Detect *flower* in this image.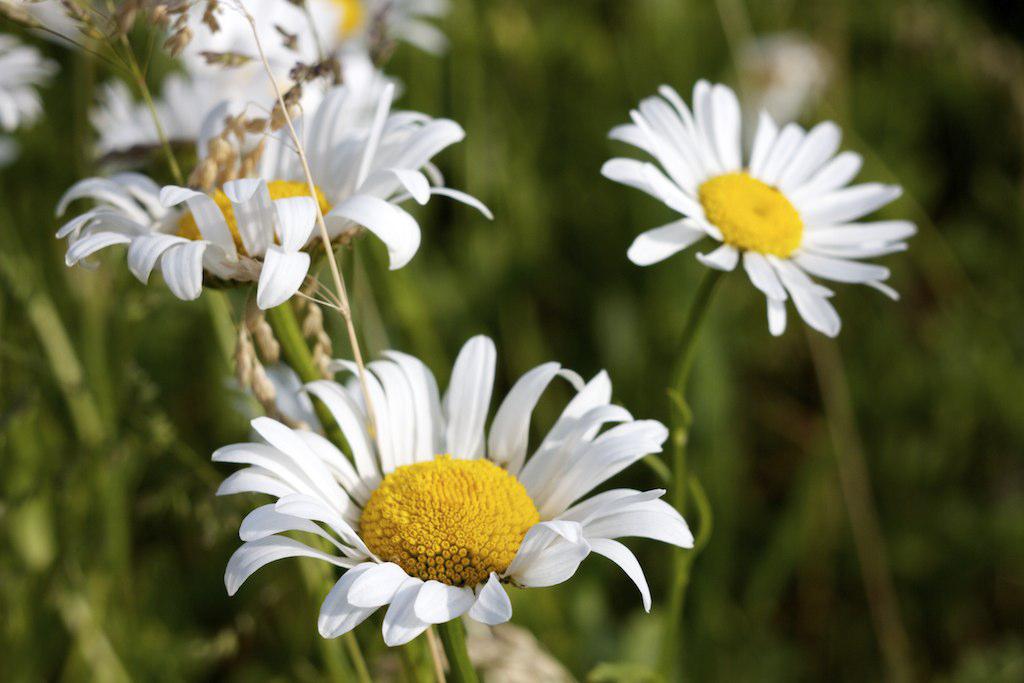
Detection: [left=90, top=0, right=449, bottom=172].
